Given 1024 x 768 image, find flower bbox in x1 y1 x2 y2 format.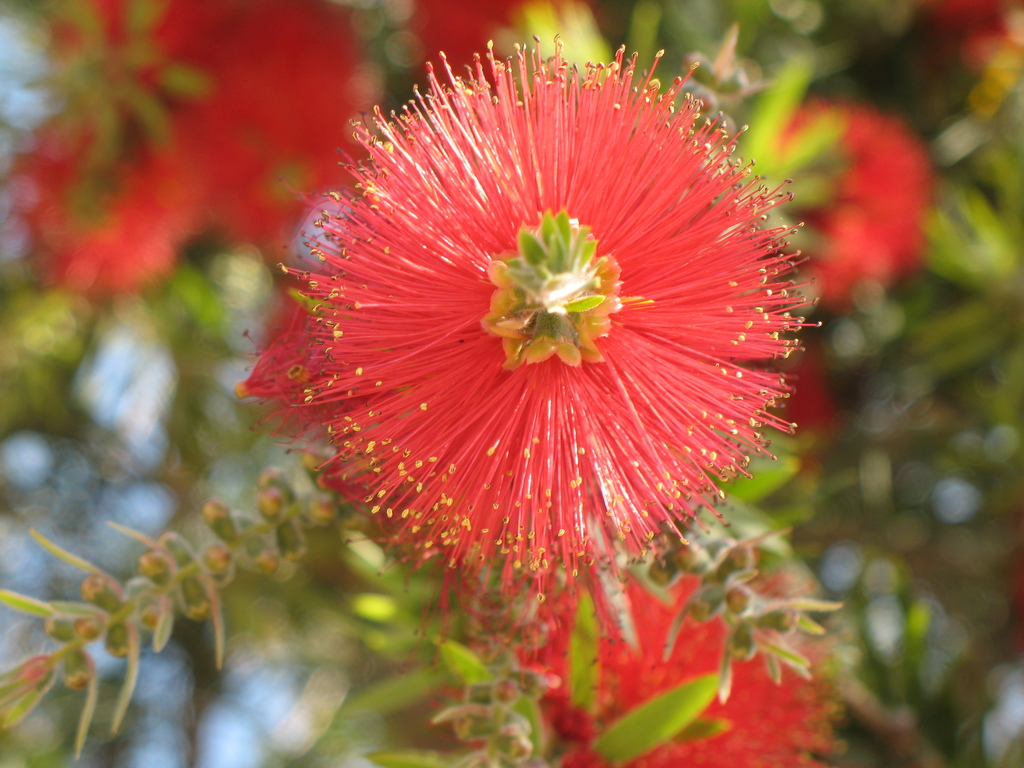
400 0 605 84.
